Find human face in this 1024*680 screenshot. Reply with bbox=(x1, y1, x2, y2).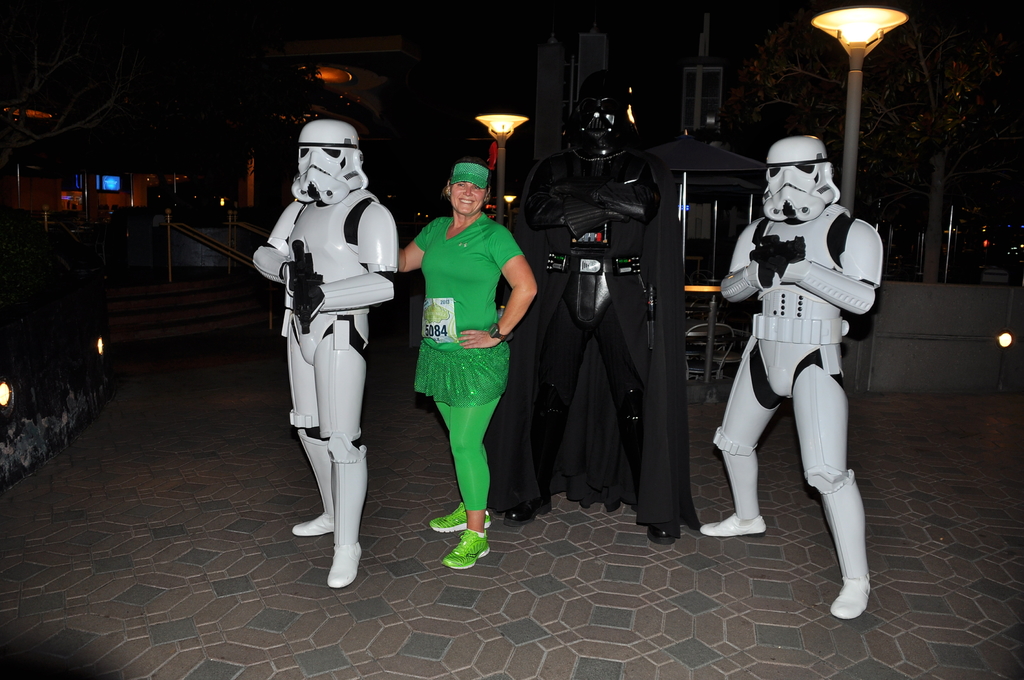
bbox=(451, 180, 486, 215).
